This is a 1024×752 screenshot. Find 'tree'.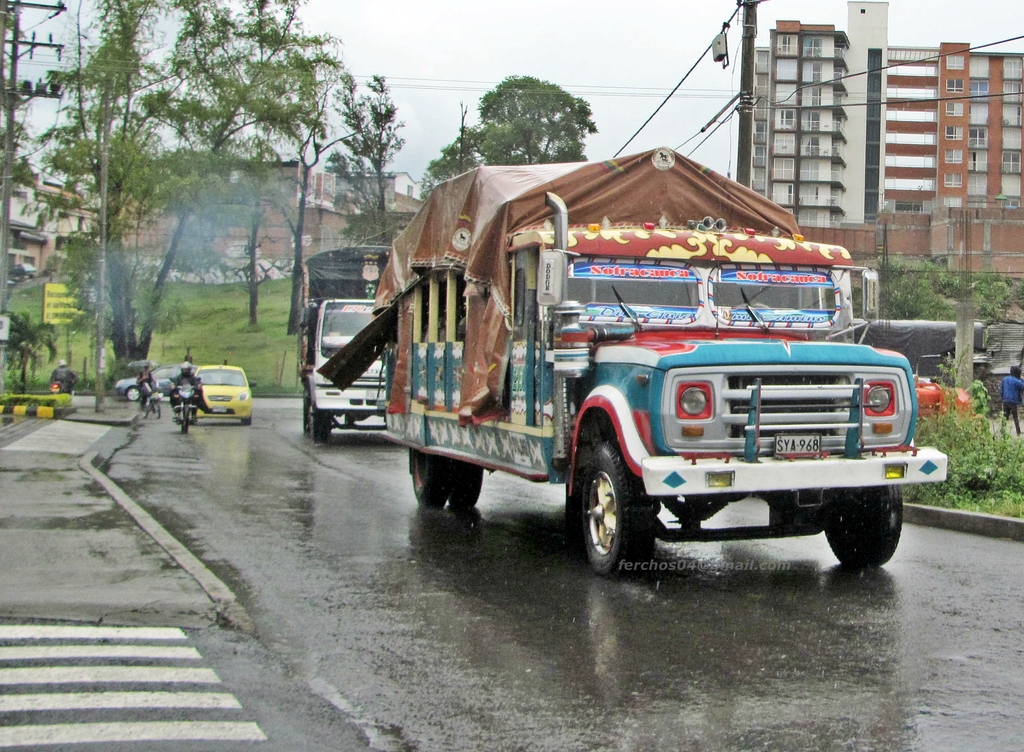
Bounding box: locate(321, 70, 410, 246).
